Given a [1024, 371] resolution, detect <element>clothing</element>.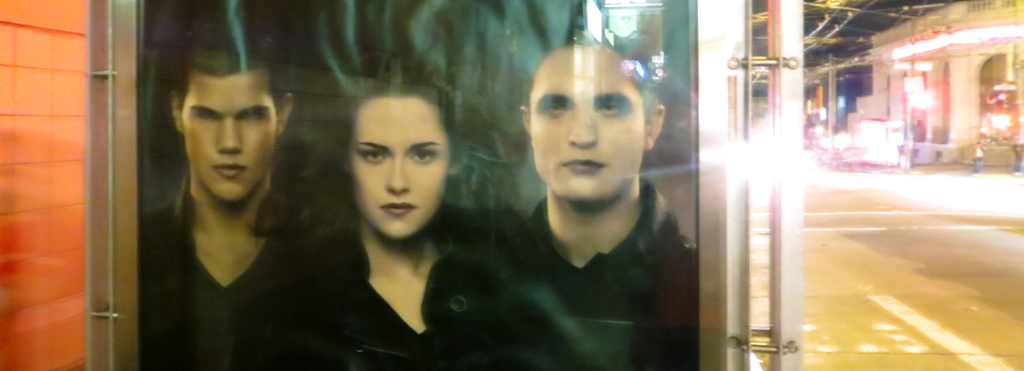
315,217,492,368.
